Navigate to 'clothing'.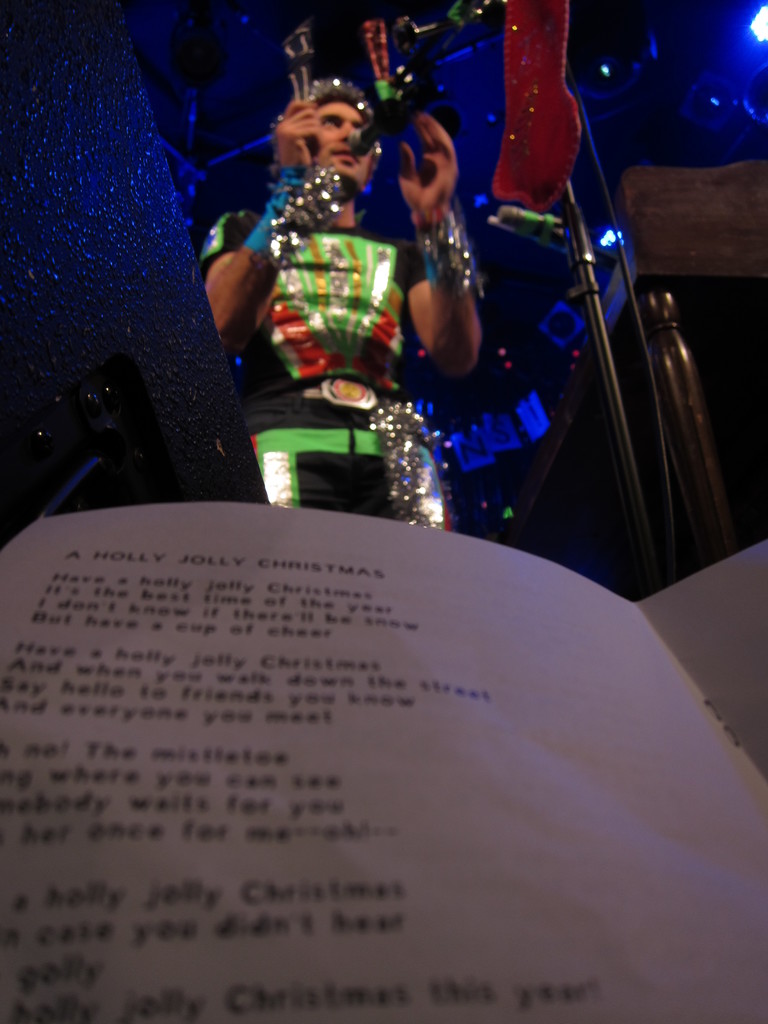
Navigation target: BBox(227, 120, 447, 465).
